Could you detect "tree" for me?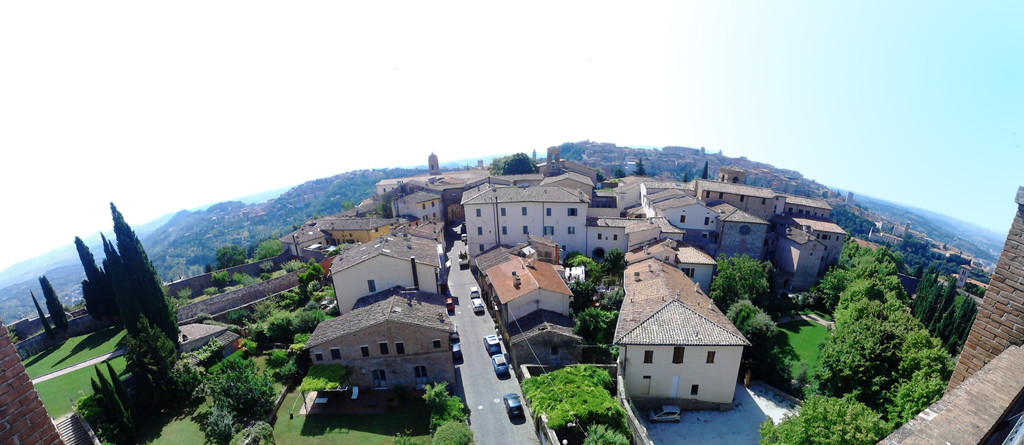
Detection result: locate(40, 269, 79, 348).
